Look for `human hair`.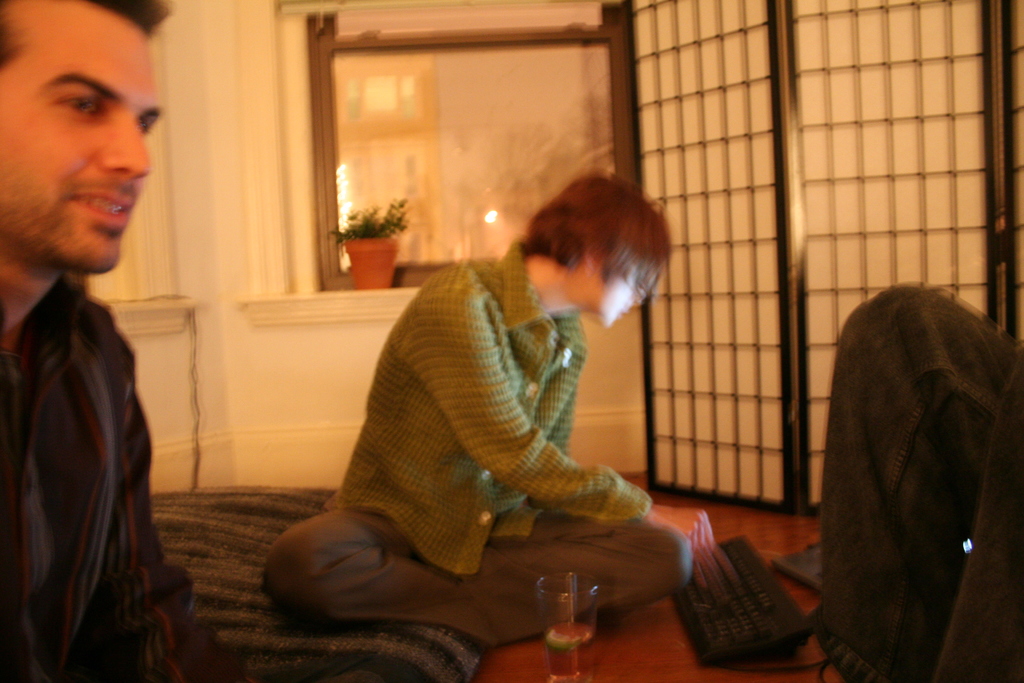
Found: 507 182 664 322.
